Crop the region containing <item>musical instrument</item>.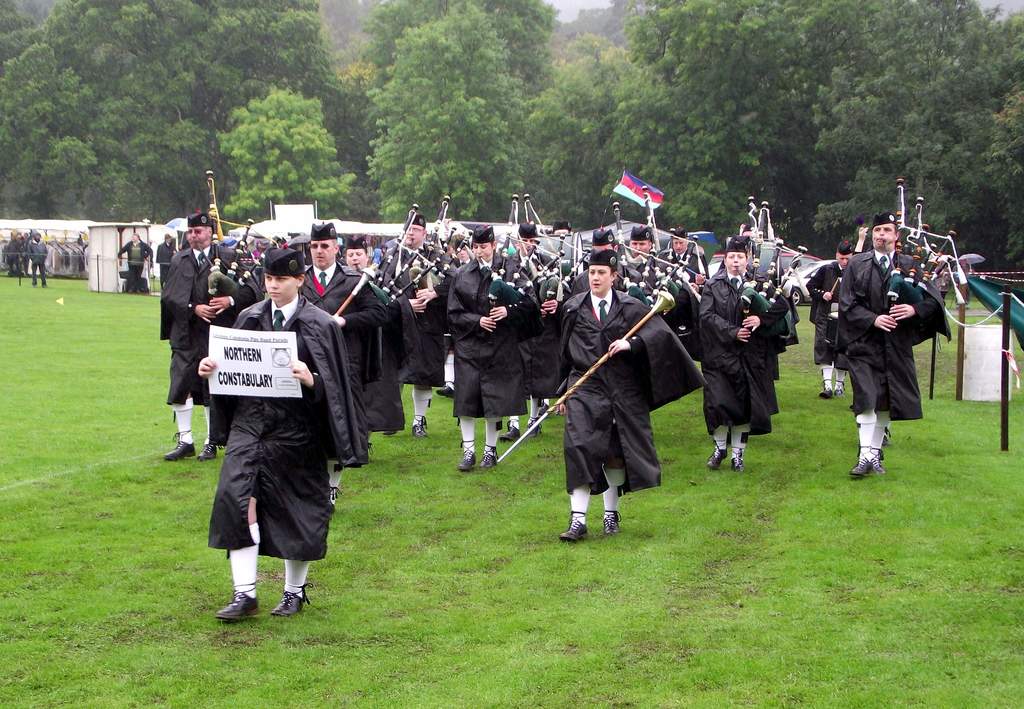
Crop region: pyautogui.locateOnScreen(740, 236, 778, 335).
